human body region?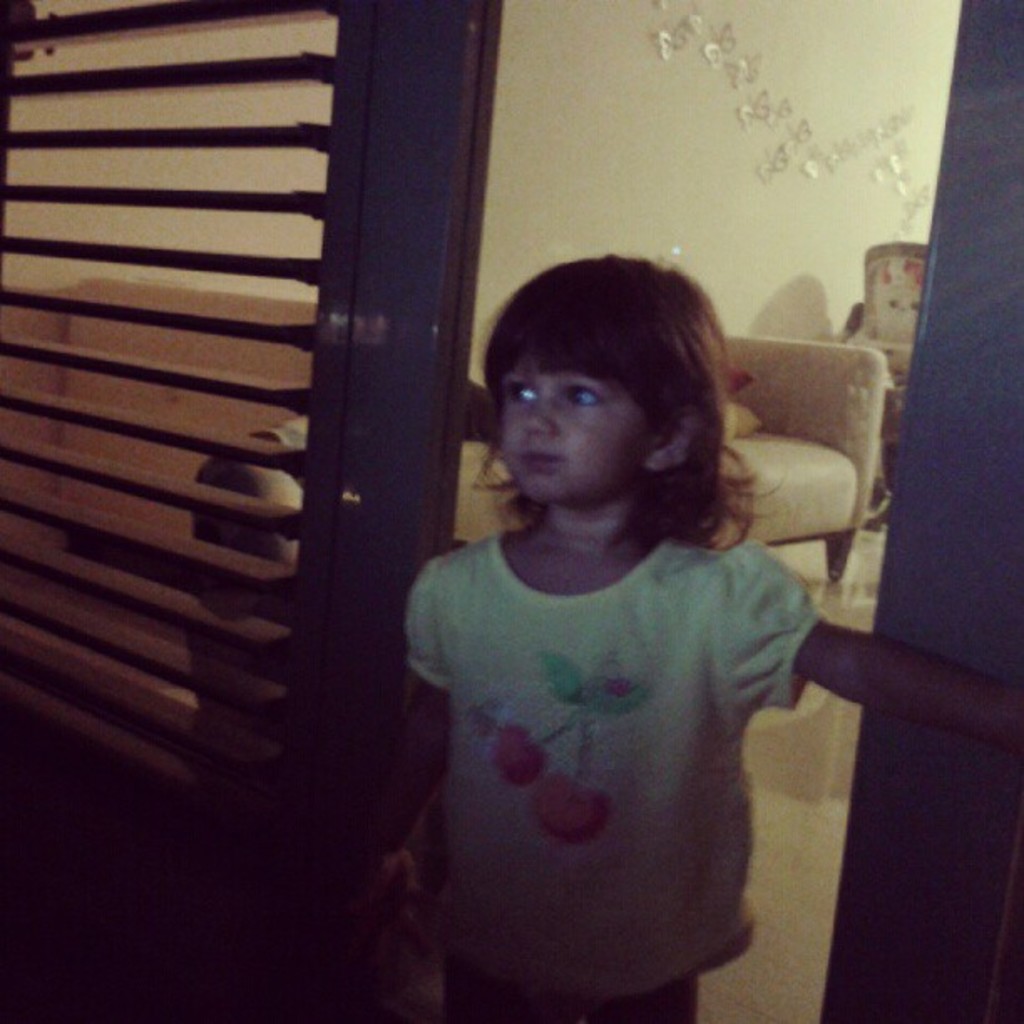
<bbox>365, 325, 835, 1023</bbox>
